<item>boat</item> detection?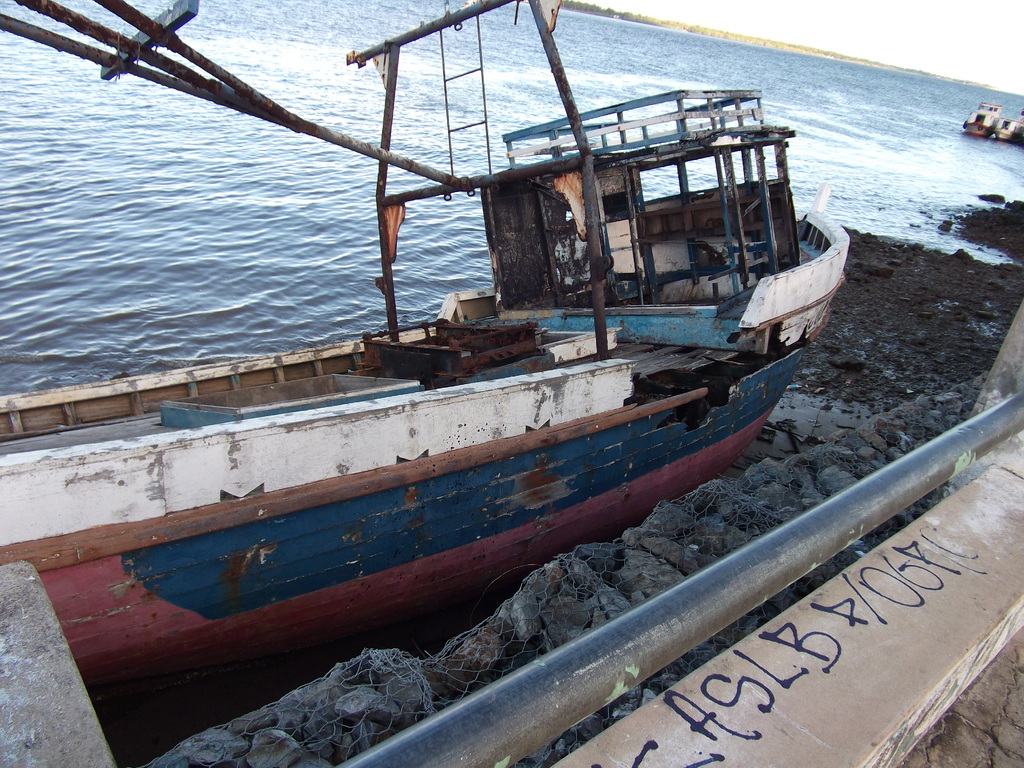
x1=0 y1=0 x2=850 y2=732
